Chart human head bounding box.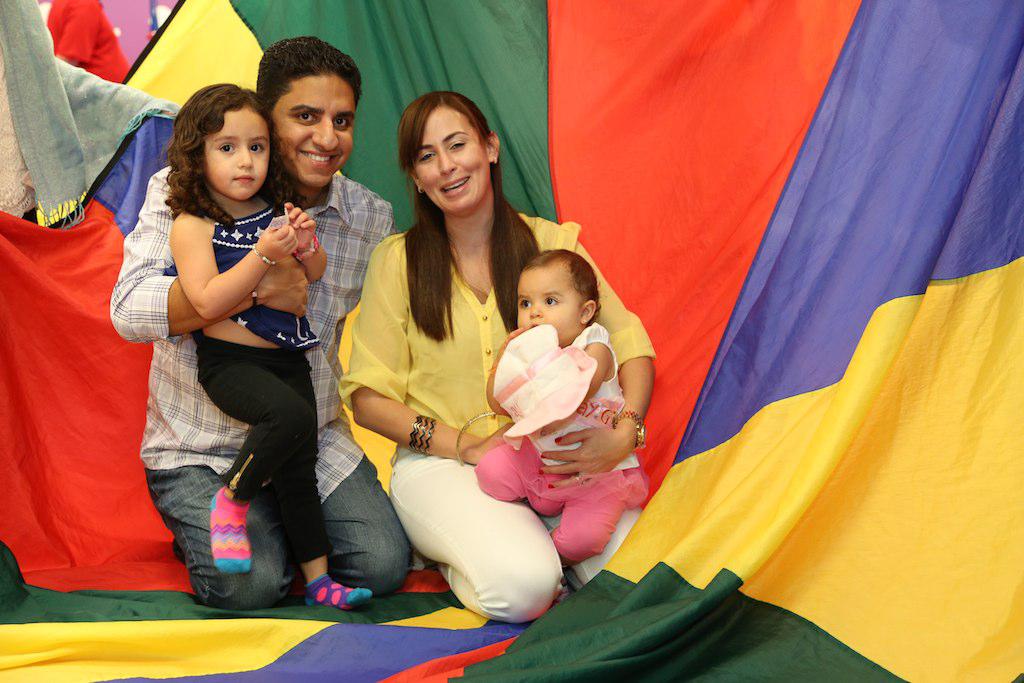
Charted: [395, 91, 500, 219].
